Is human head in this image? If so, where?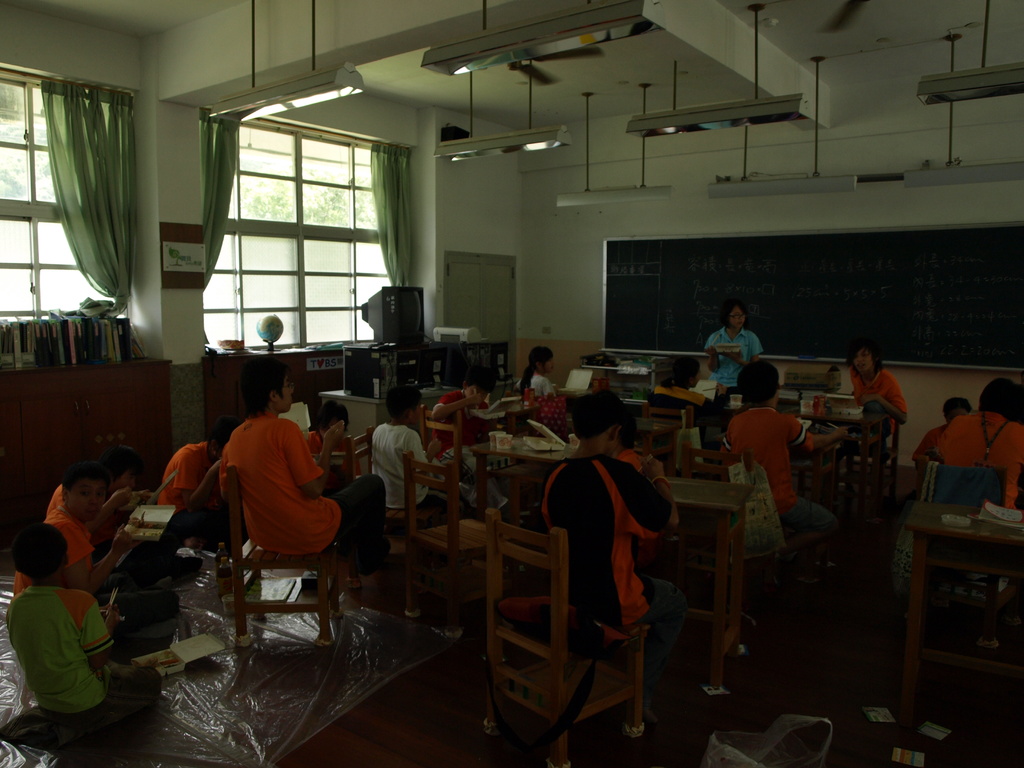
Yes, at left=382, top=381, right=426, bottom=427.
